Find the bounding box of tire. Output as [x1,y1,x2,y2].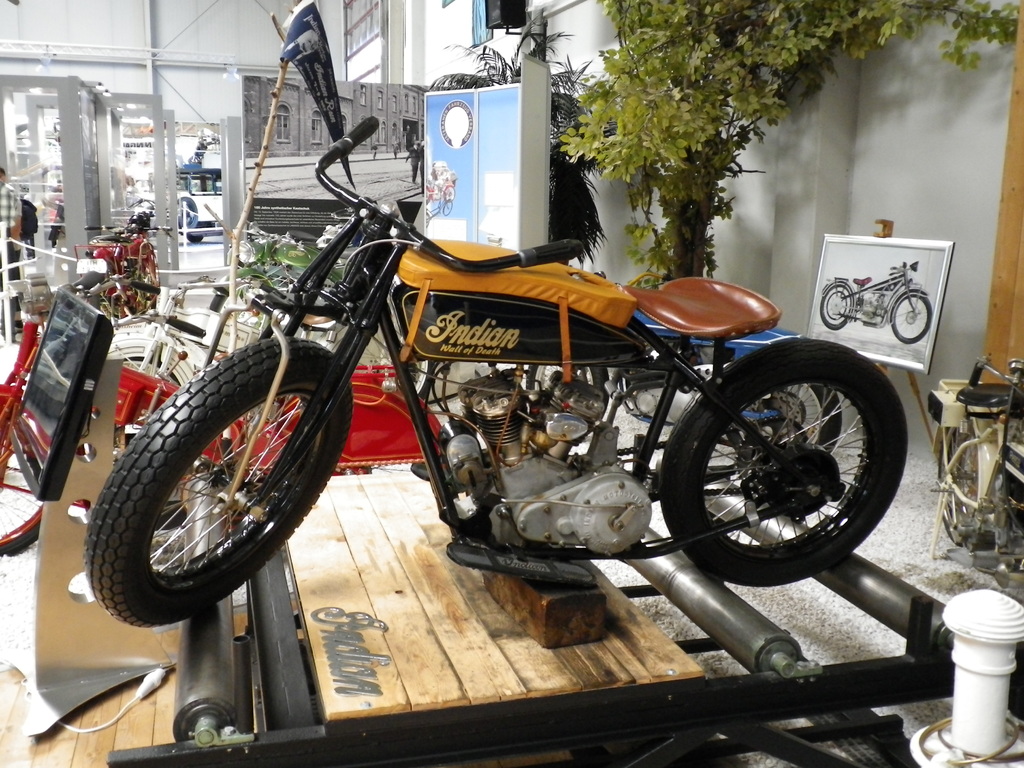
[937,428,975,546].
